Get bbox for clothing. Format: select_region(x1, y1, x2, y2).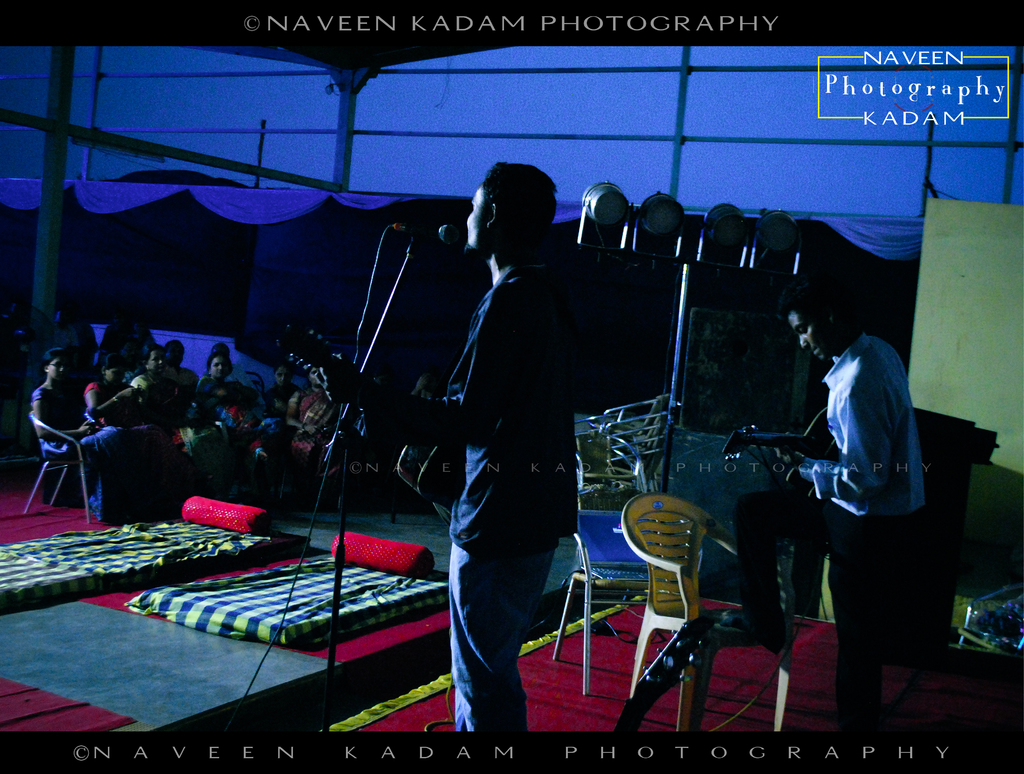
select_region(404, 166, 615, 698).
